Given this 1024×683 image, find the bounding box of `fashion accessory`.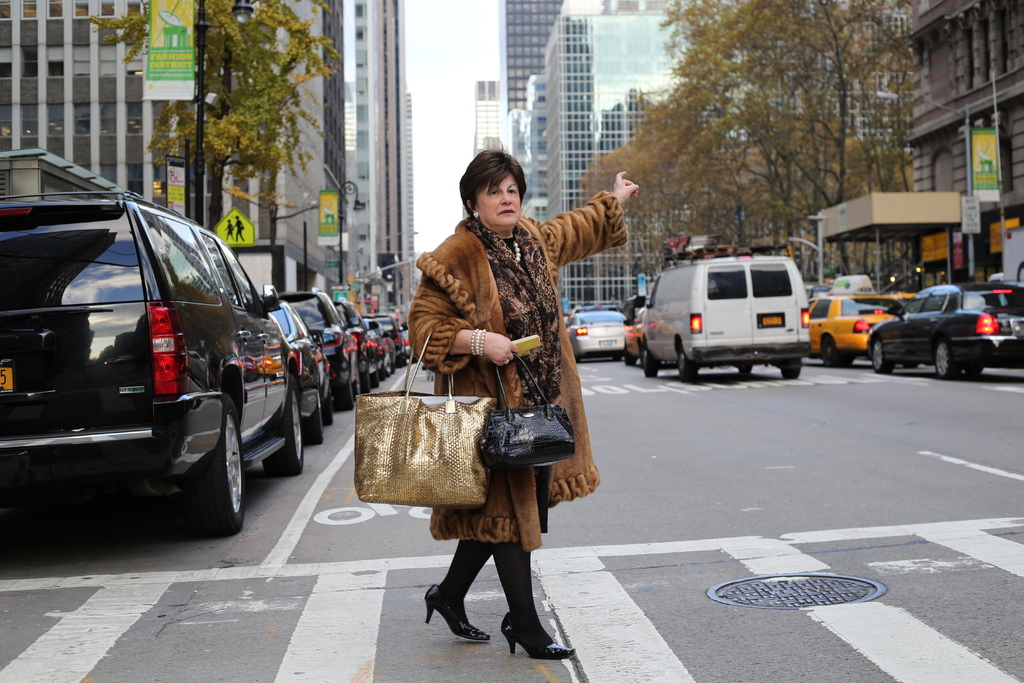
{"x1": 474, "y1": 350, "x2": 575, "y2": 468}.
